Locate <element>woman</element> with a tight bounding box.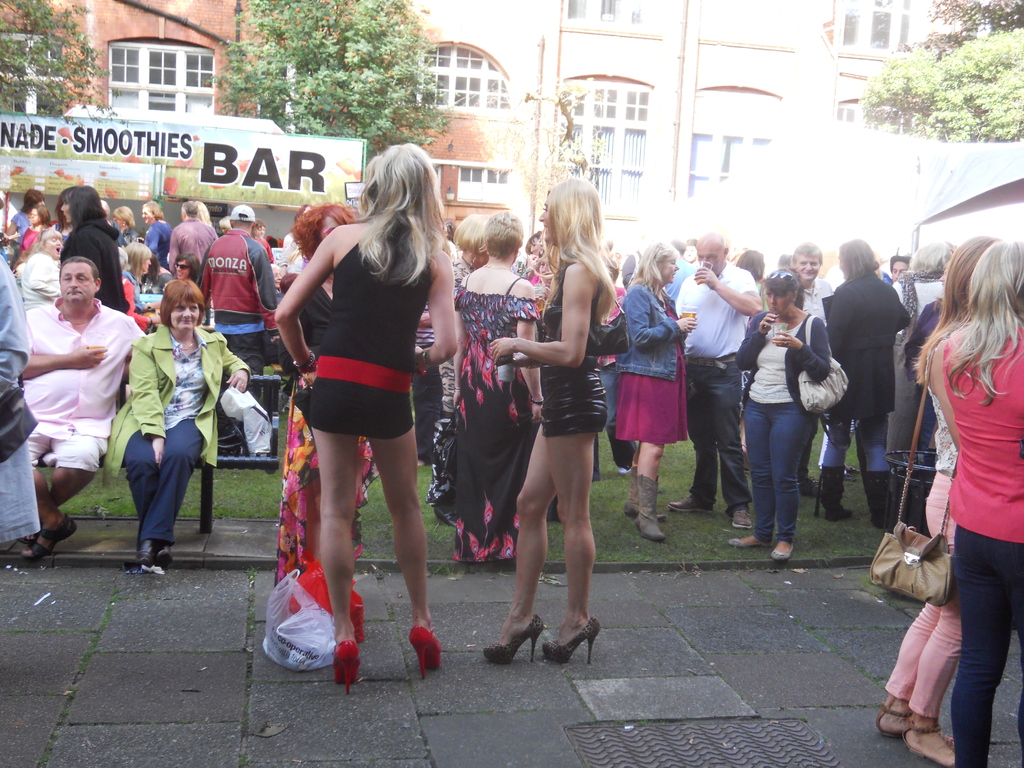
(x1=428, y1=206, x2=480, y2=525).
